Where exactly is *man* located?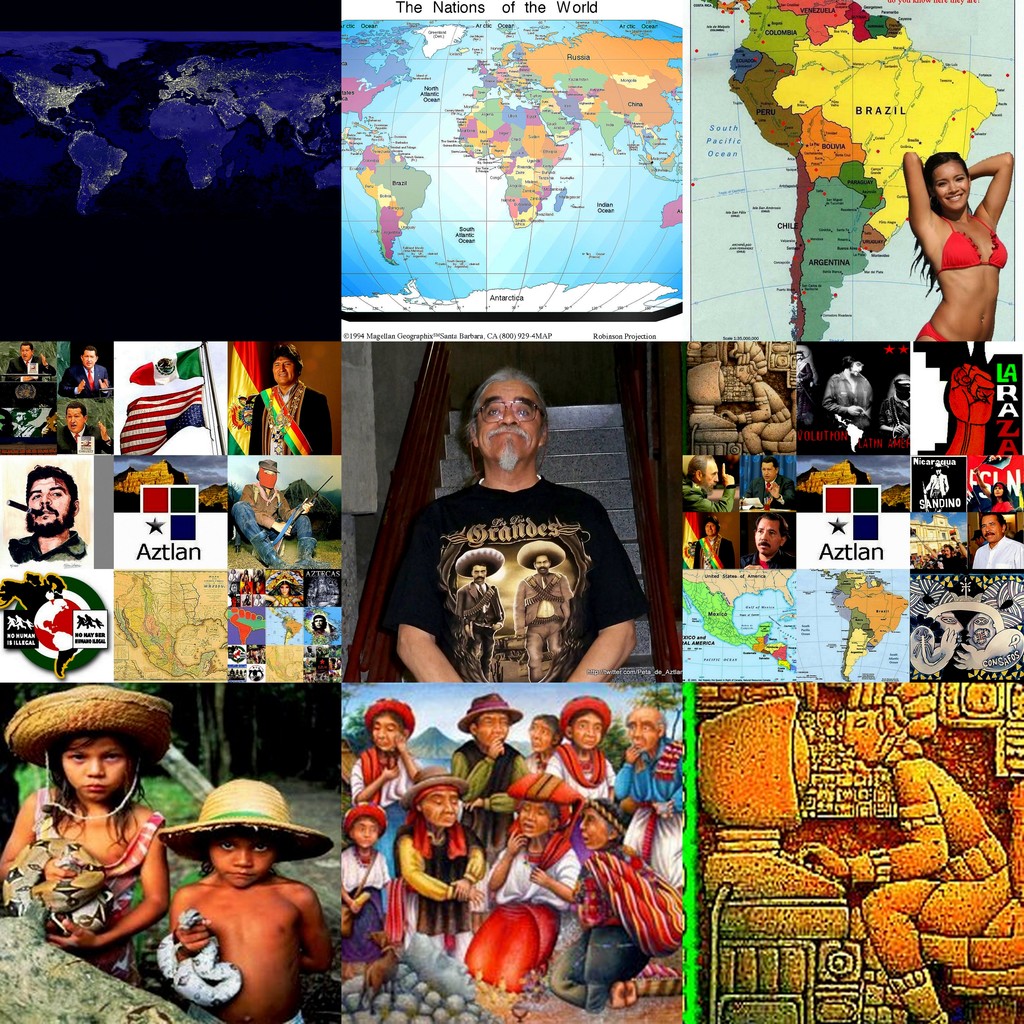
Its bounding box is {"left": 371, "top": 369, "right": 654, "bottom": 707}.
